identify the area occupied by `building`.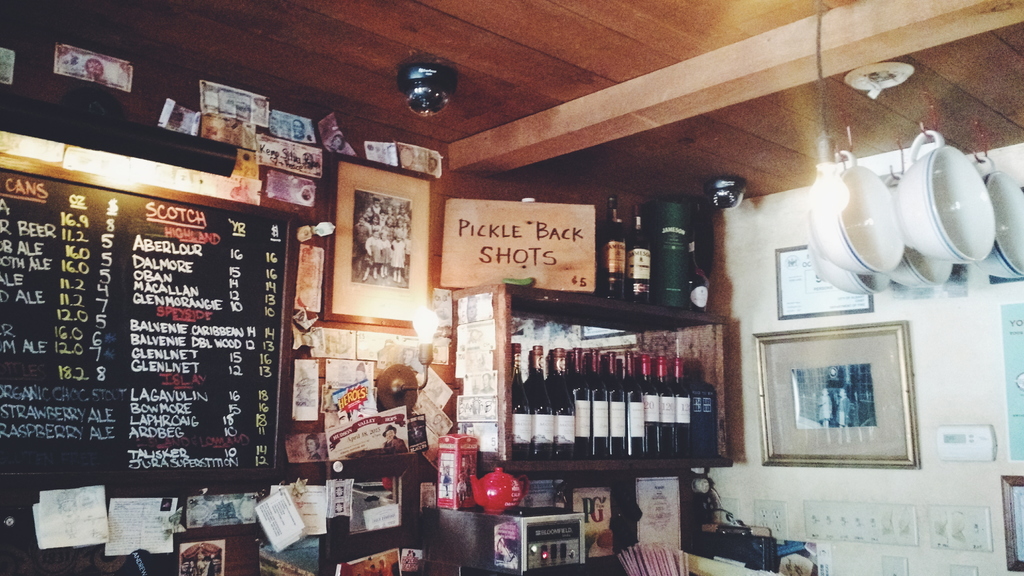
Area: <bbox>0, 0, 1023, 575</bbox>.
